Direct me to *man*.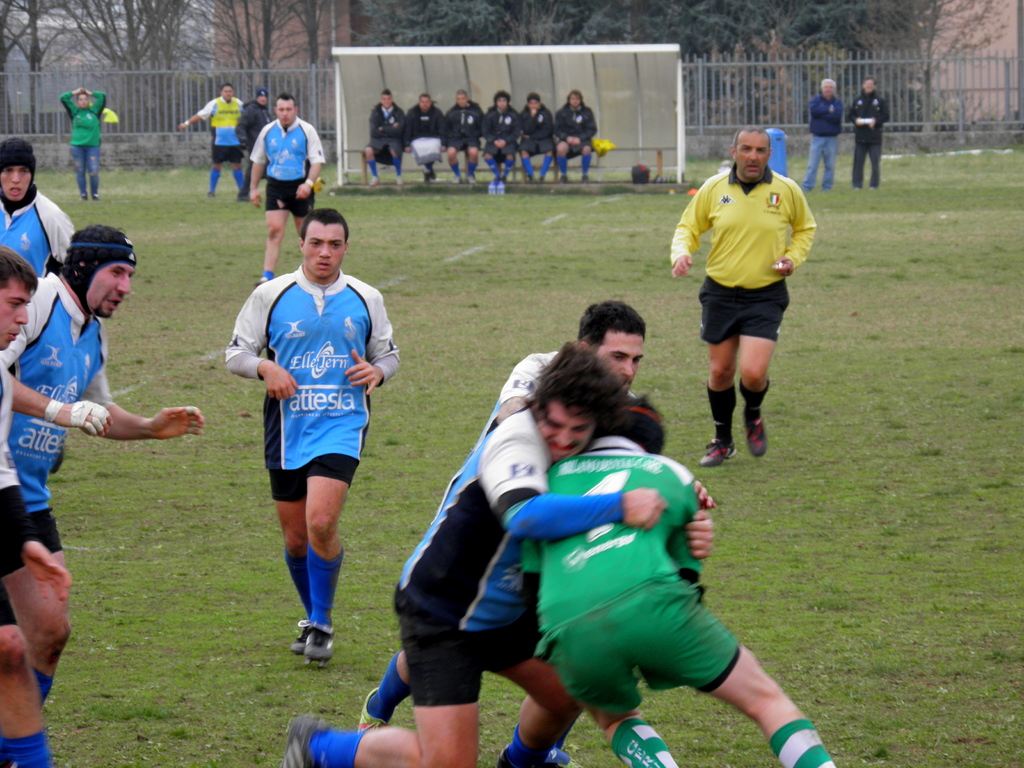
Direction: 849 77 890 190.
